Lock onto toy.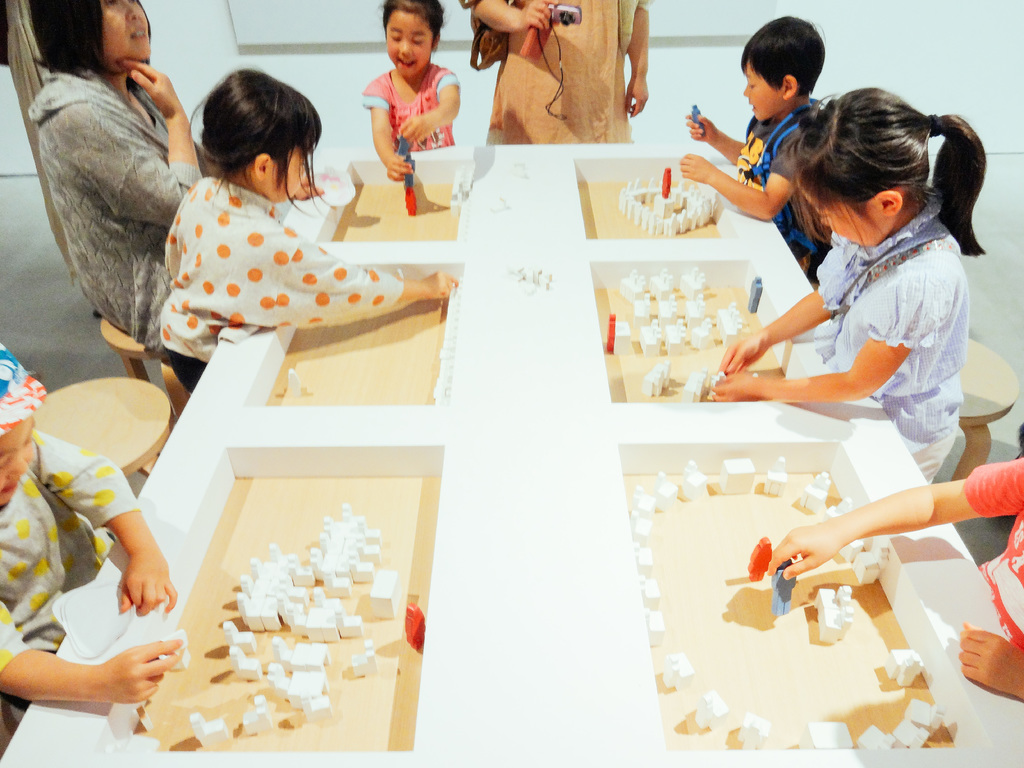
Locked: [634,484,655,519].
